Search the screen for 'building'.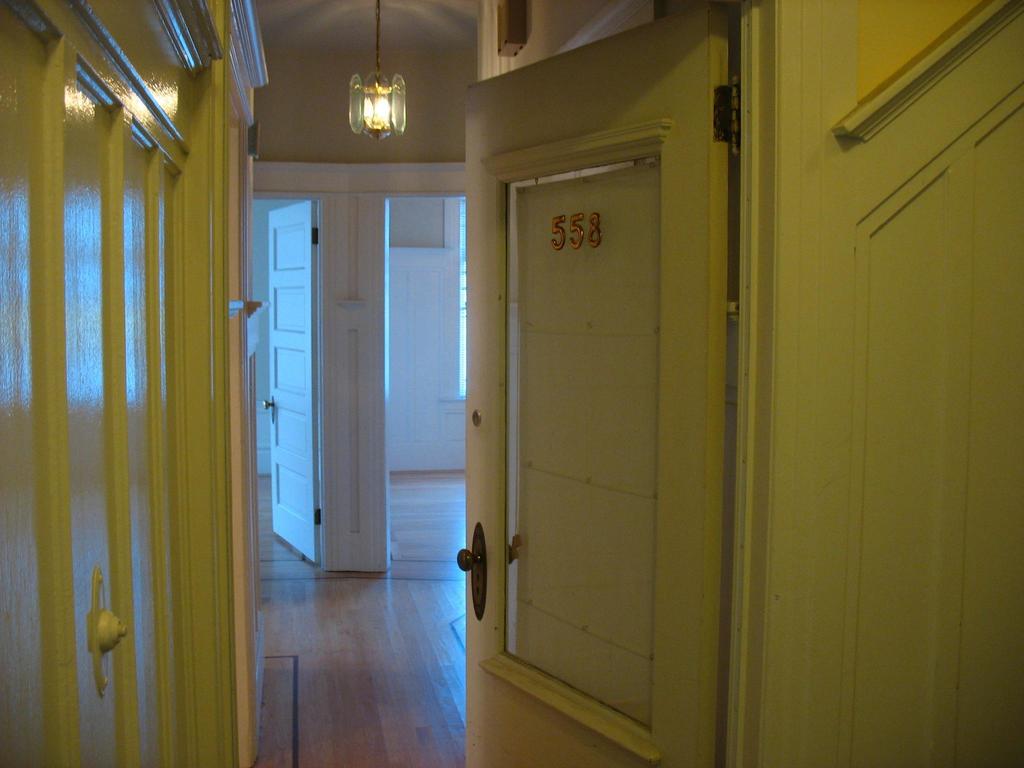
Found at x1=0 y1=0 x2=1023 y2=765.
